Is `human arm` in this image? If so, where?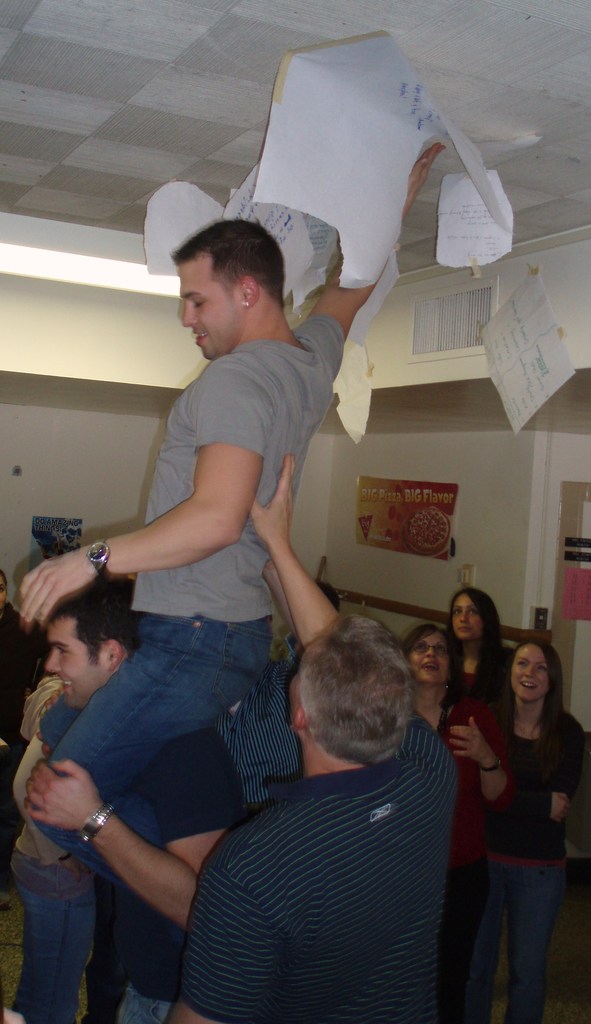
Yes, at 17, 370, 271, 627.
